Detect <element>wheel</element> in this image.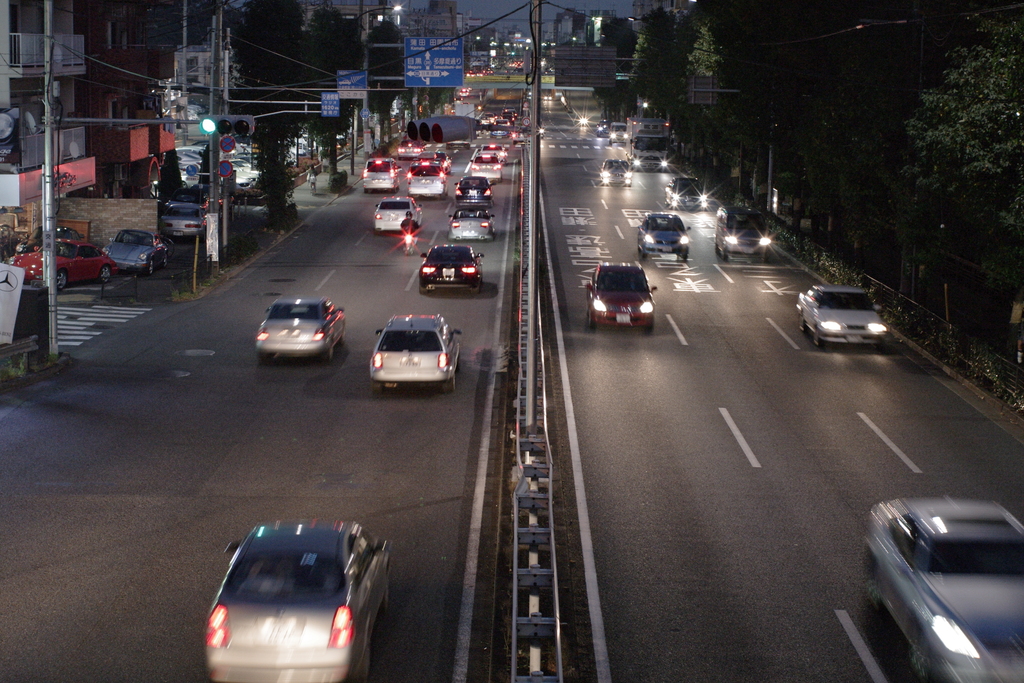
Detection: (471,283,480,293).
